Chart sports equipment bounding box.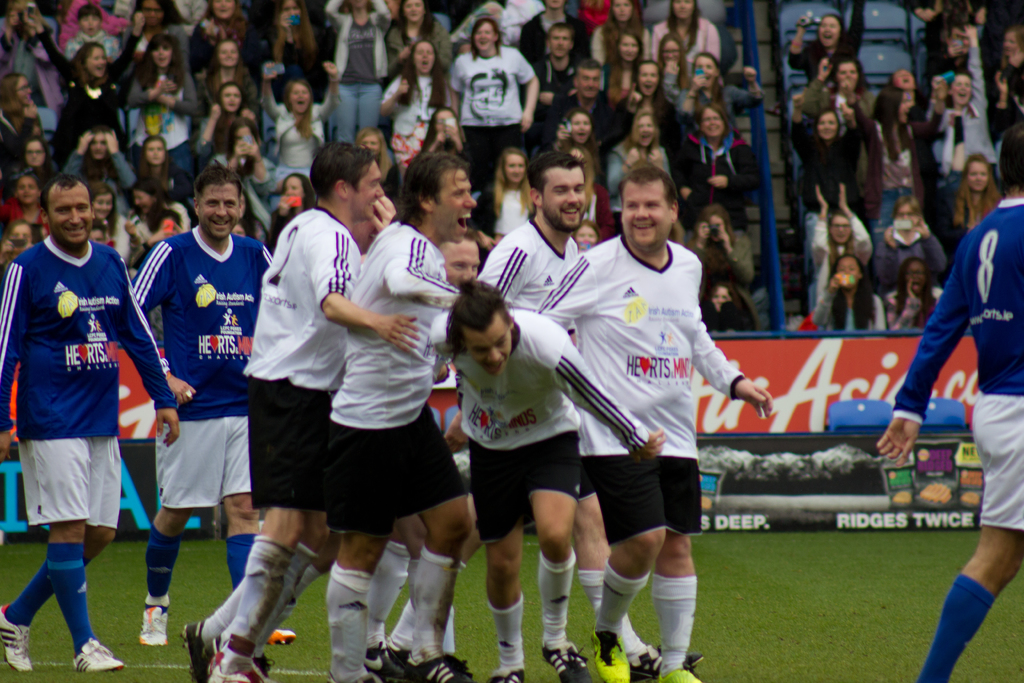
Charted: bbox=(69, 636, 125, 673).
